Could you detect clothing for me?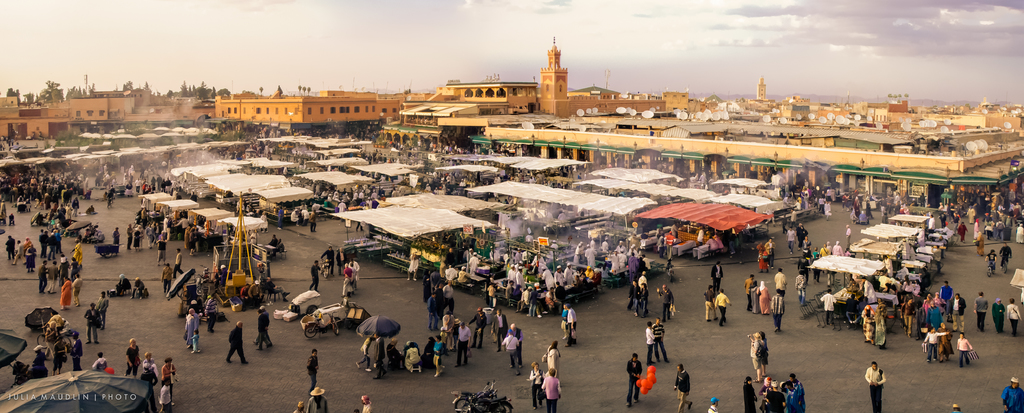
Detection result: box(157, 382, 175, 412).
